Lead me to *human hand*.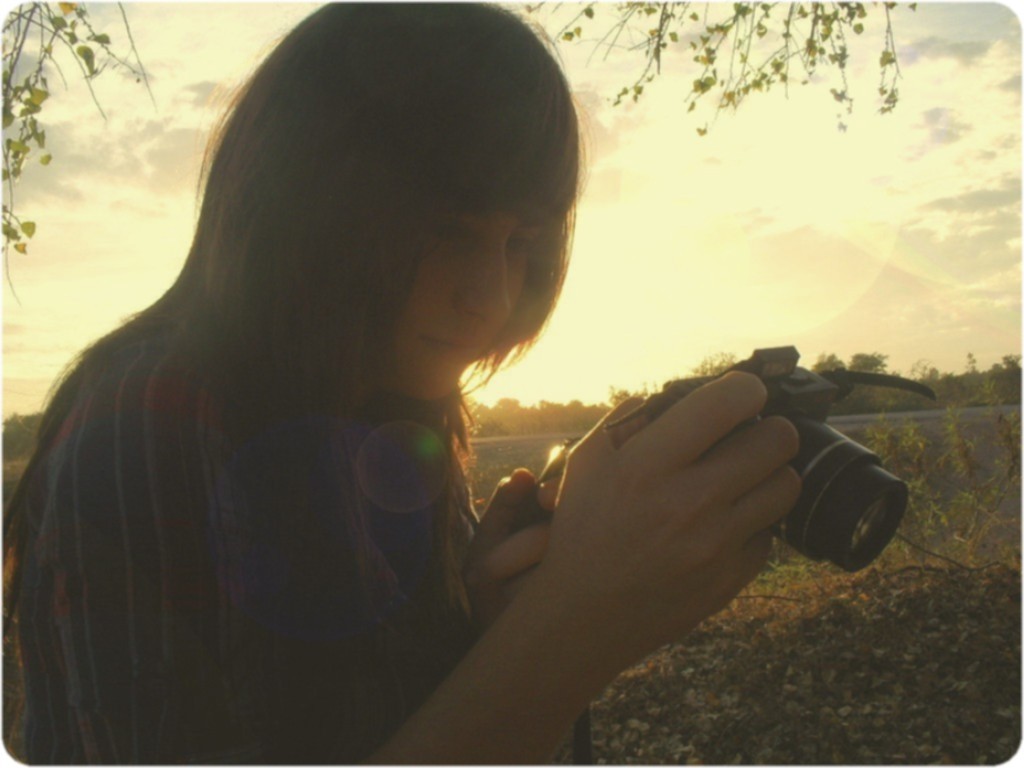
Lead to (x1=462, y1=468, x2=555, y2=634).
